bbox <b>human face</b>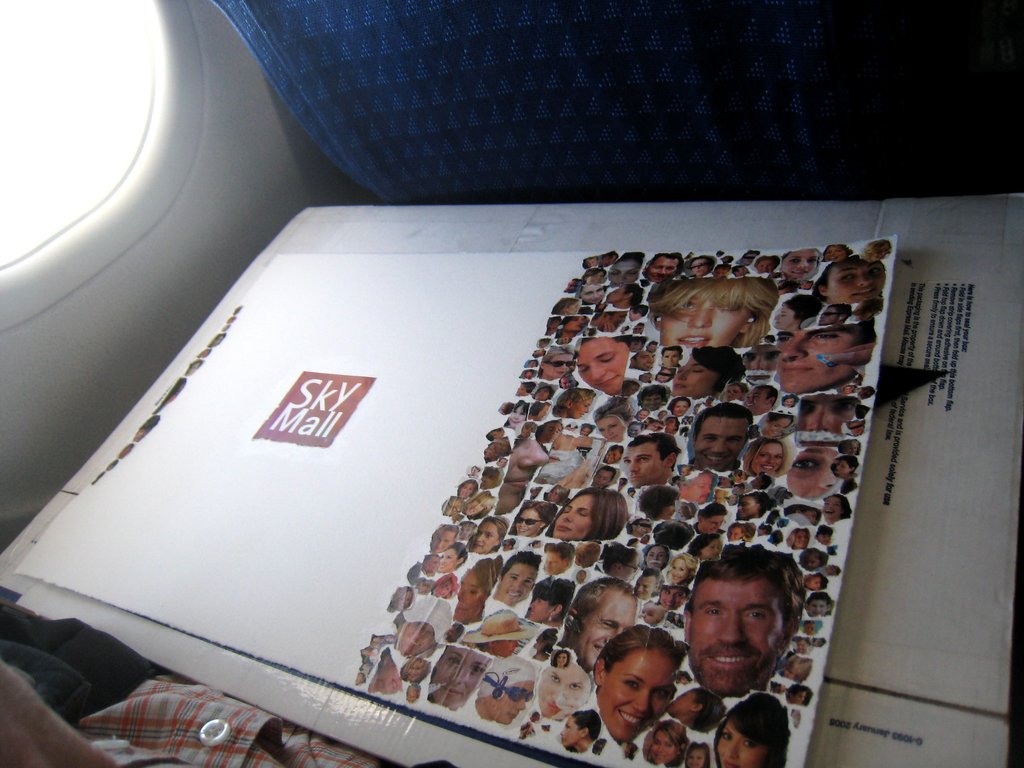
select_region(785, 252, 816, 280)
